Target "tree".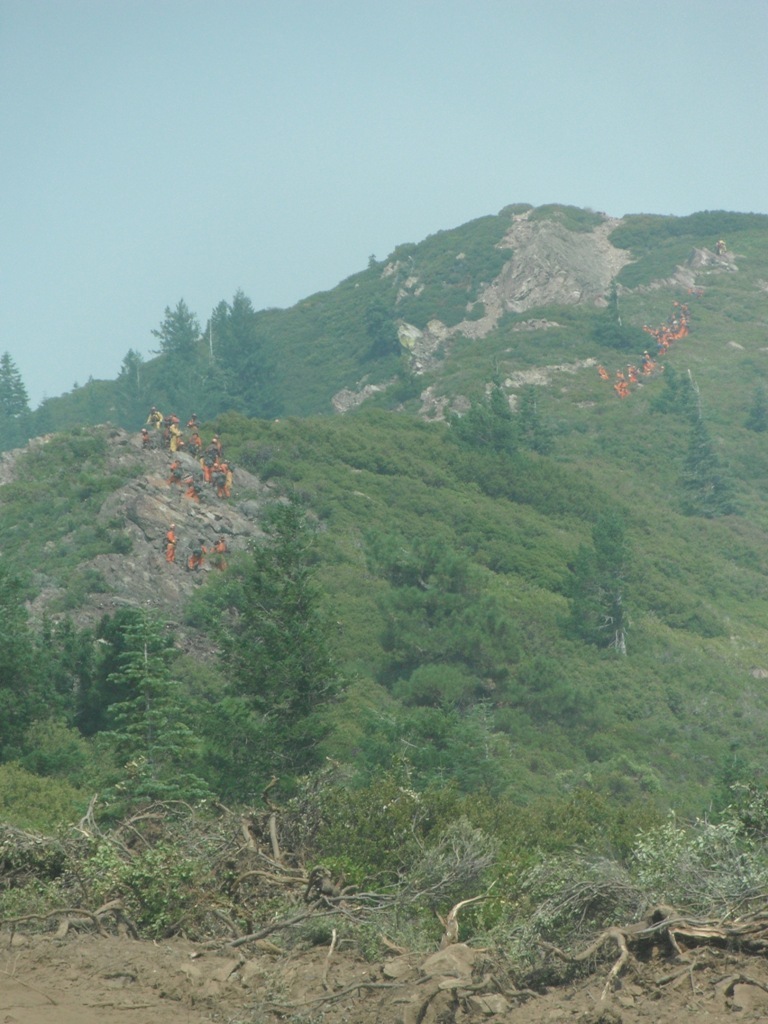
Target region: 204,289,290,418.
